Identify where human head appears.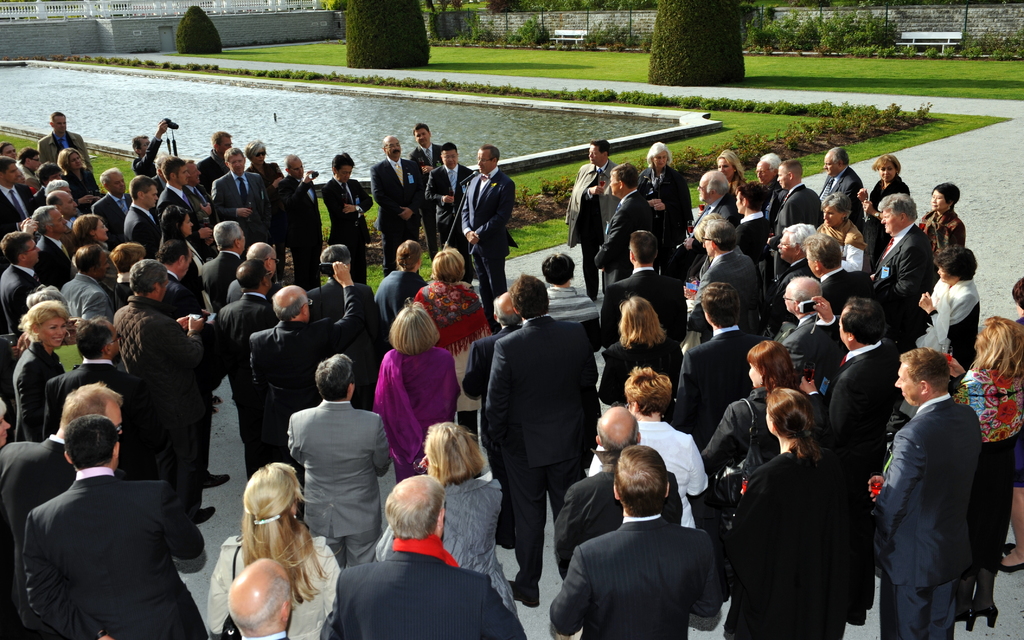
Appears at (left=285, top=152, right=302, bottom=179).
